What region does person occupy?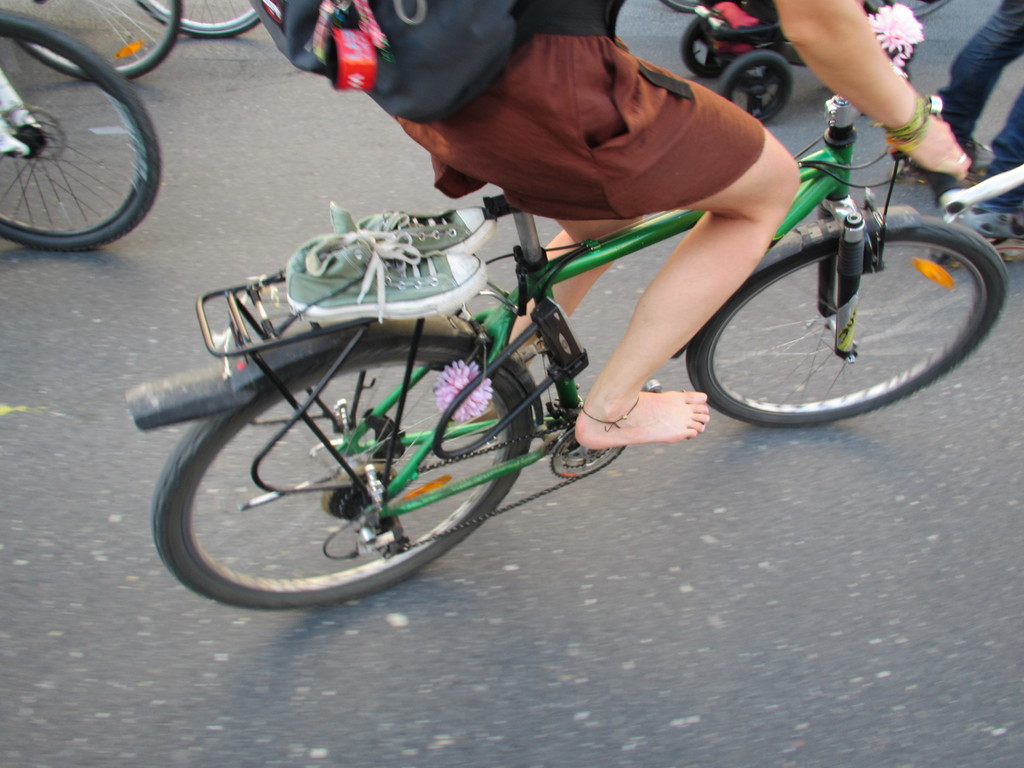
detection(936, 0, 1023, 269).
